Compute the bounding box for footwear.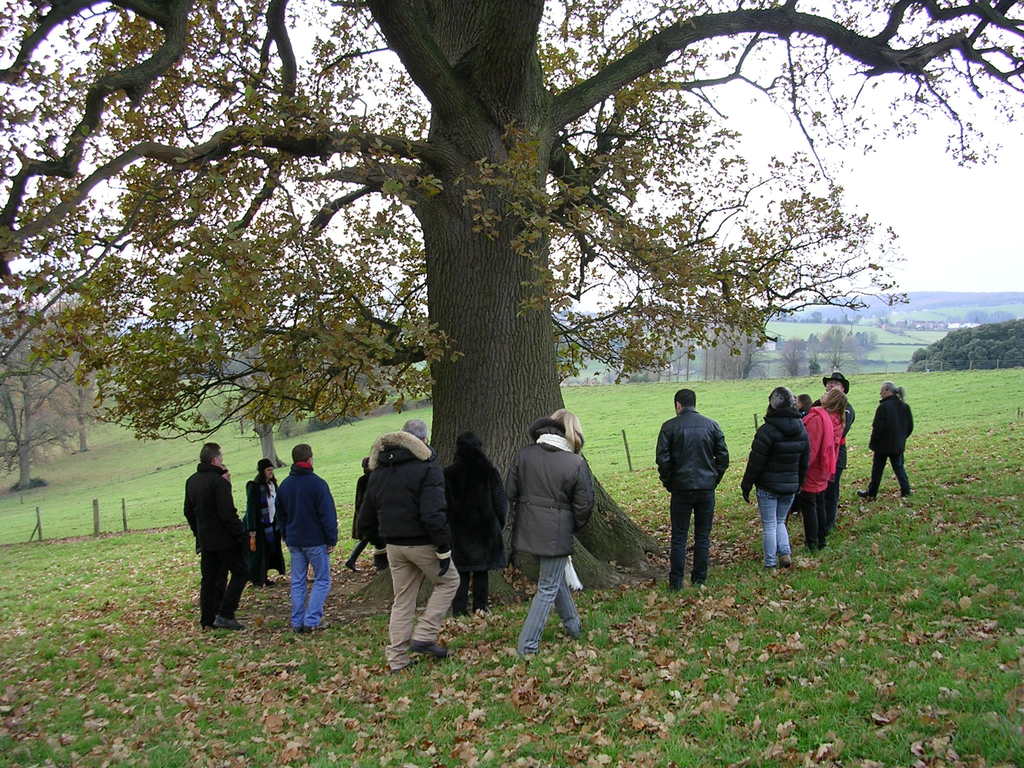
253:577:269:589.
